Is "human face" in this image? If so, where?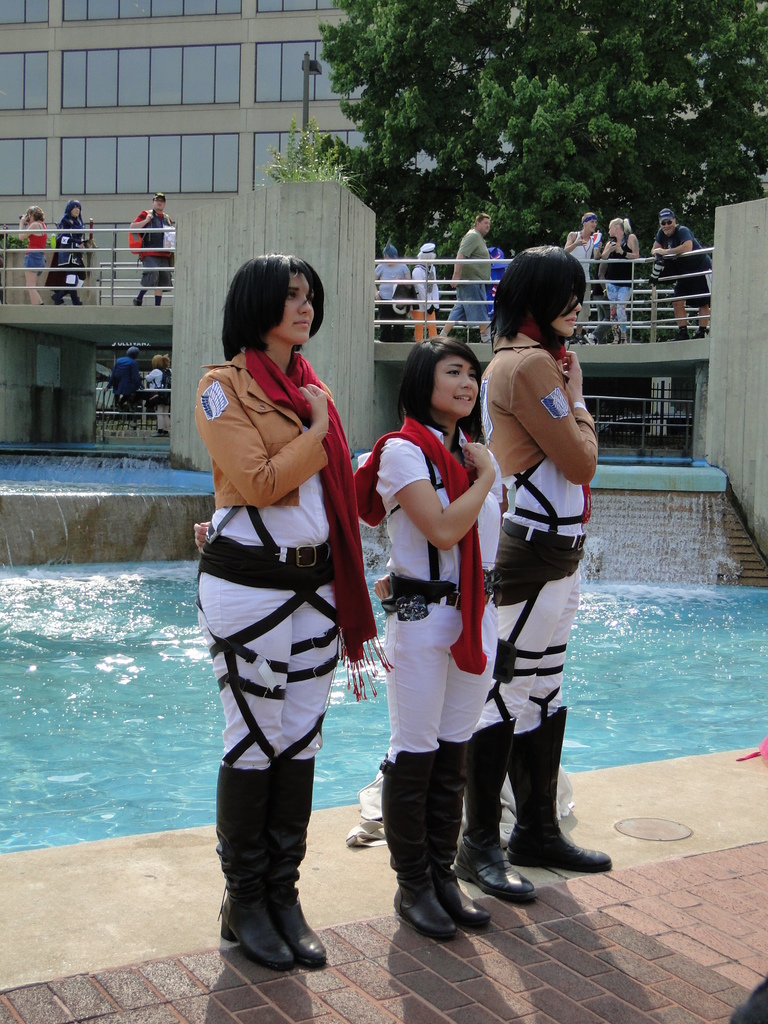
Yes, at bbox=(480, 215, 492, 233).
